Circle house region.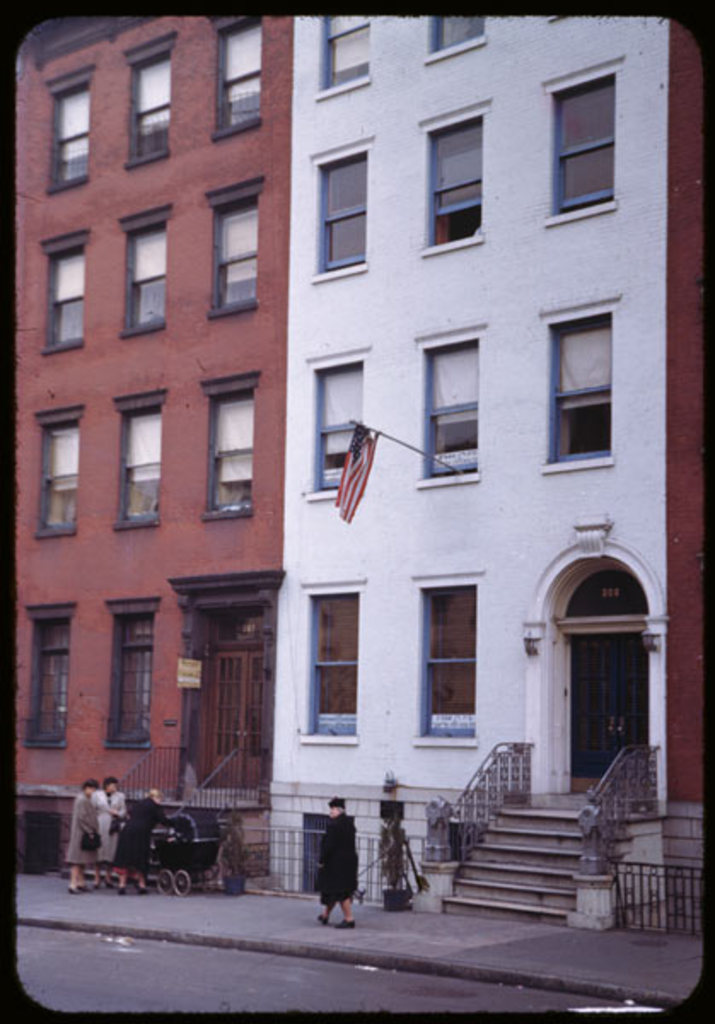
Region: box=[258, 0, 666, 923].
